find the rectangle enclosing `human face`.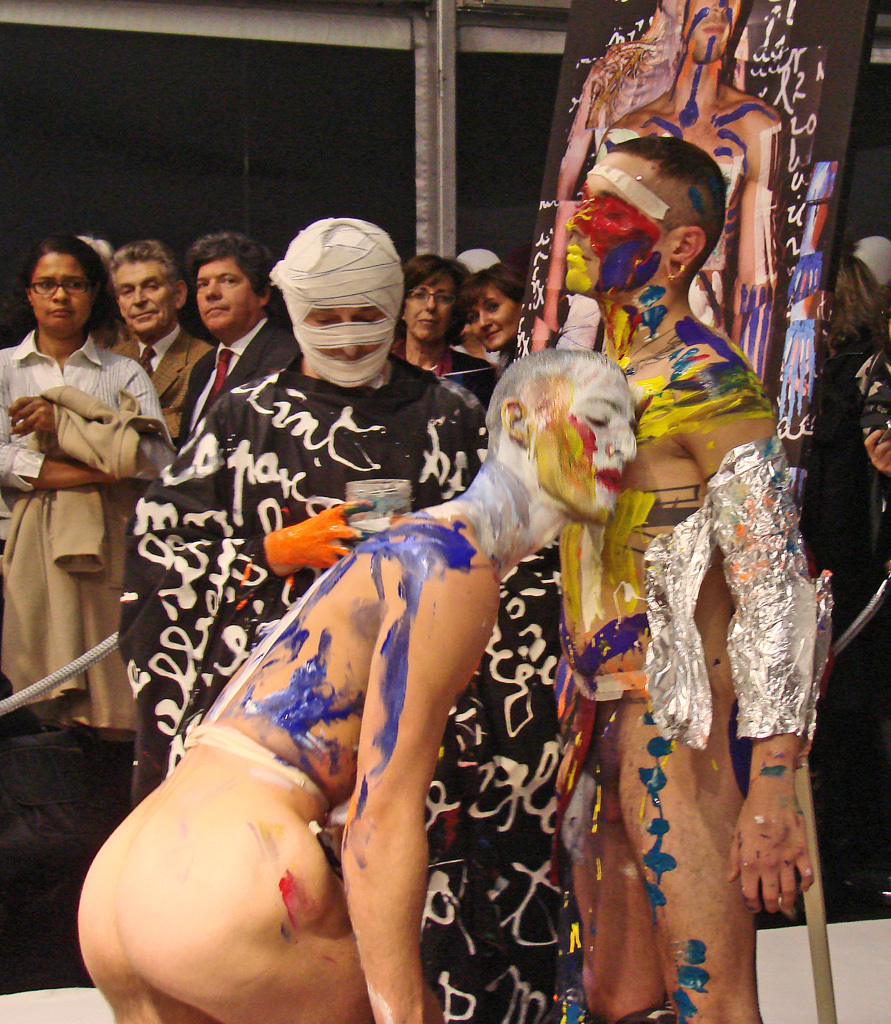
<region>115, 251, 177, 342</region>.
